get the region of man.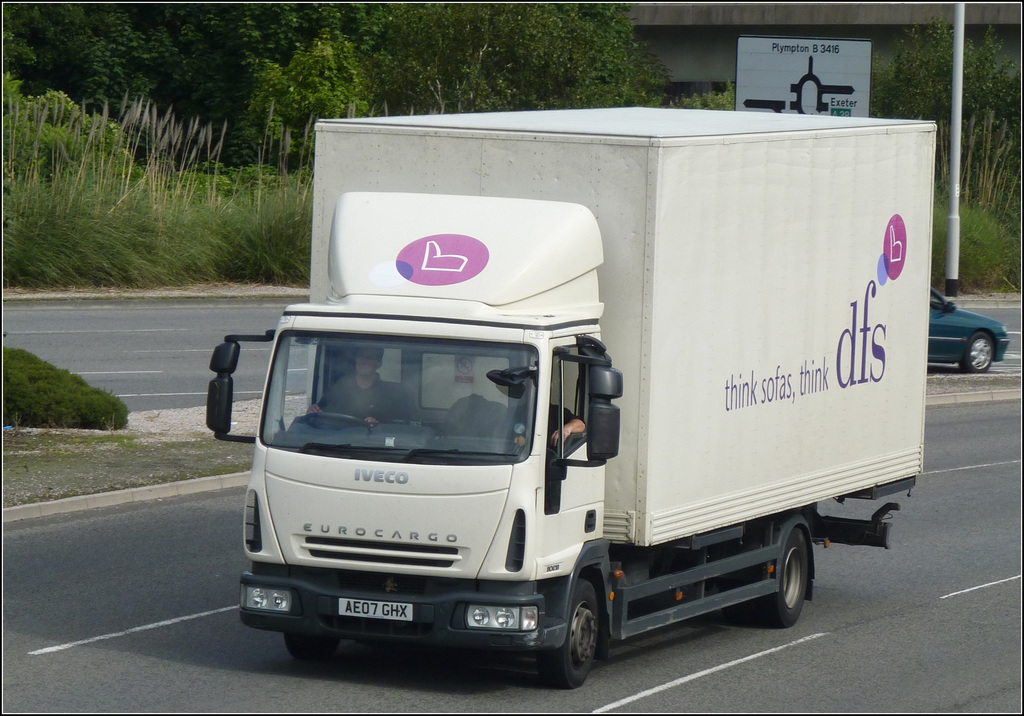
305/346/404/425.
